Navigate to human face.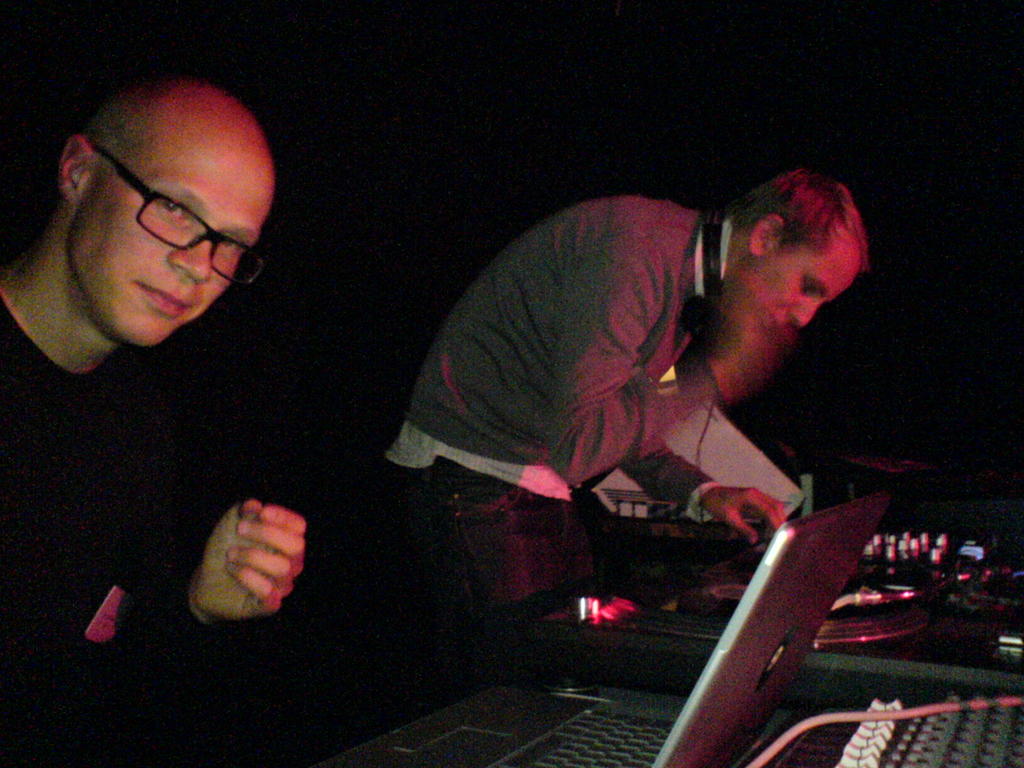
Navigation target: <bbox>730, 248, 861, 336</bbox>.
